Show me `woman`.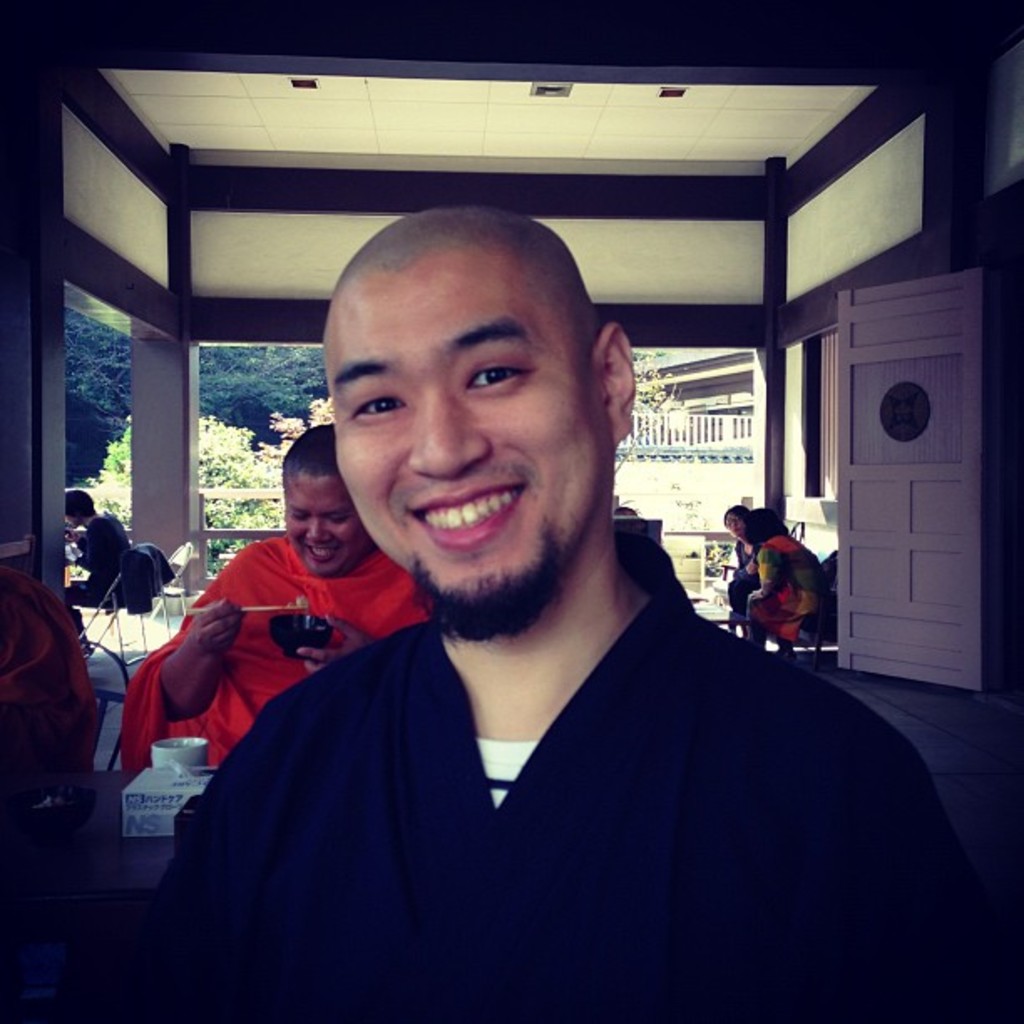
`woman` is here: {"x1": 748, "y1": 509, "x2": 832, "y2": 656}.
